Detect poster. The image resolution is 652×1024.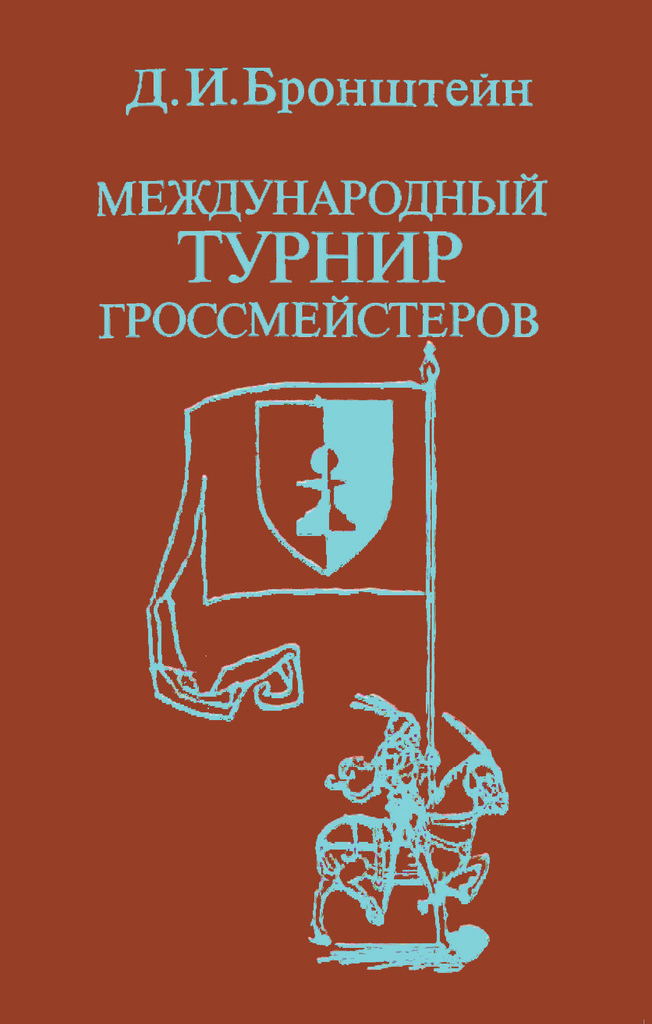
region(0, 0, 651, 1023).
